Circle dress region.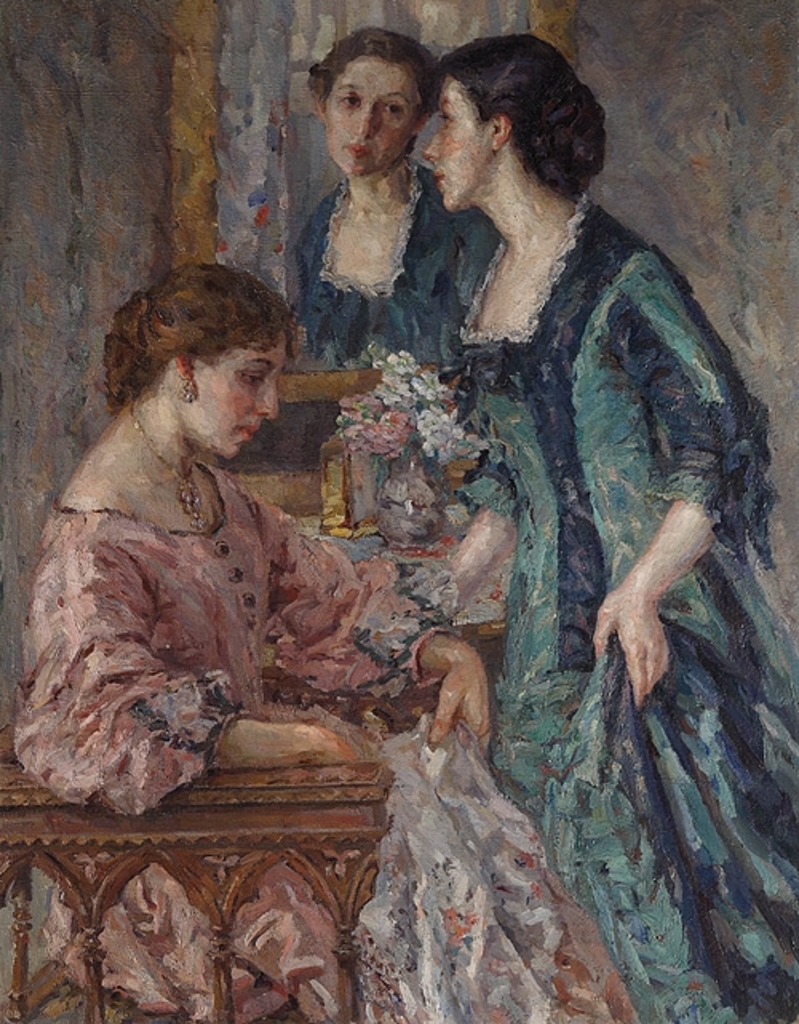
Region: x1=284, y1=157, x2=502, y2=369.
